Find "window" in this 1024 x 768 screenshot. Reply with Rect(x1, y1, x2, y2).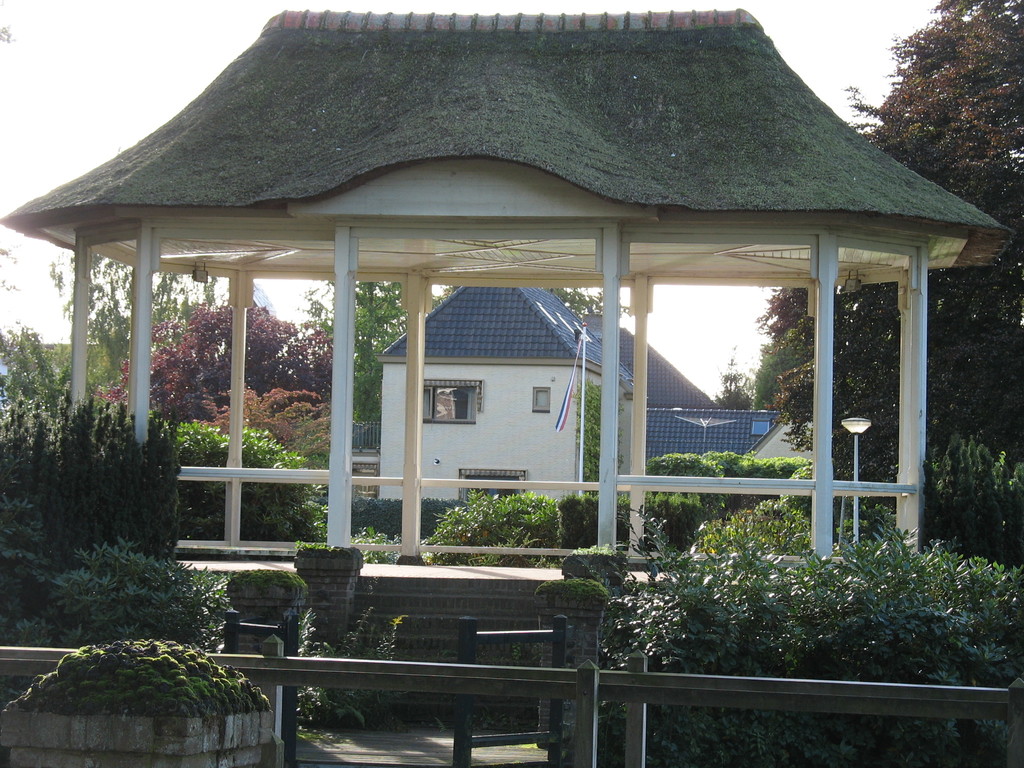
Rect(416, 381, 479, 423).
